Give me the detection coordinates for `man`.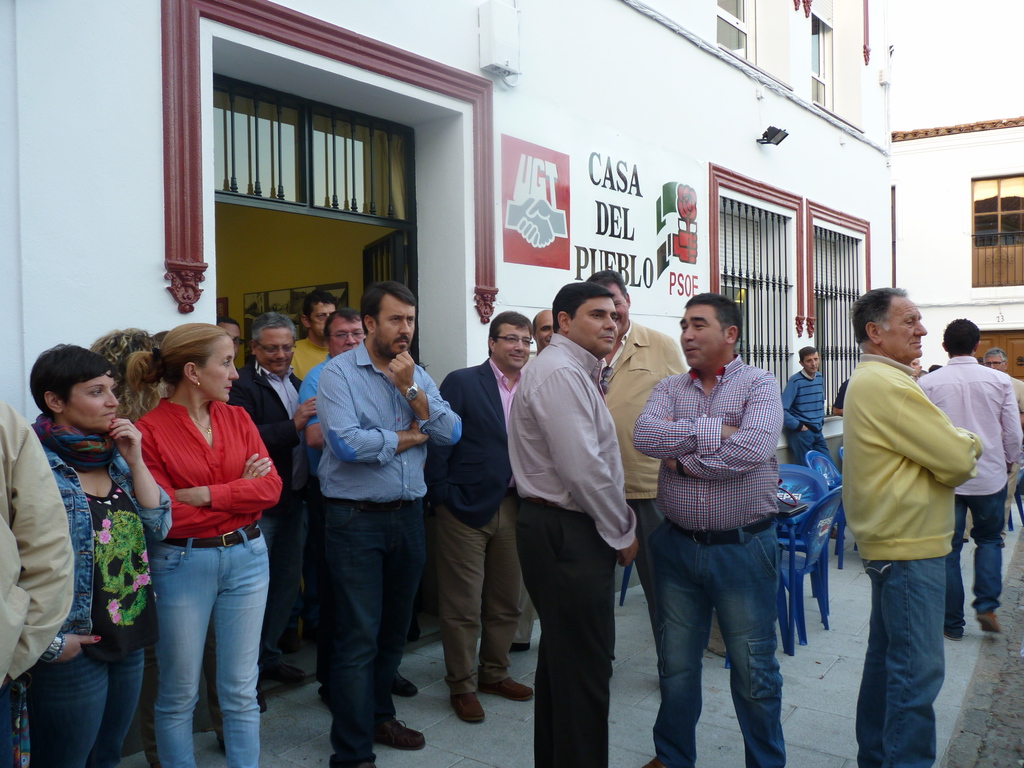
select_region(288, 291, 334, 373).
